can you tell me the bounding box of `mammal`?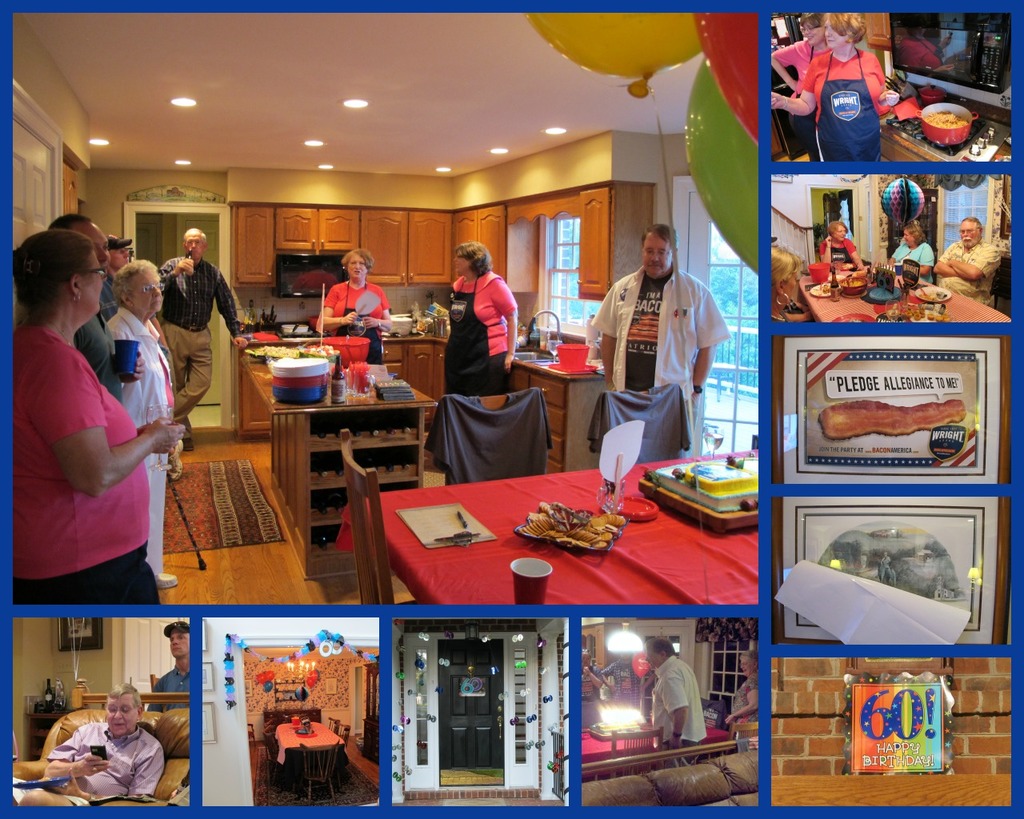
157/228/250/448.
